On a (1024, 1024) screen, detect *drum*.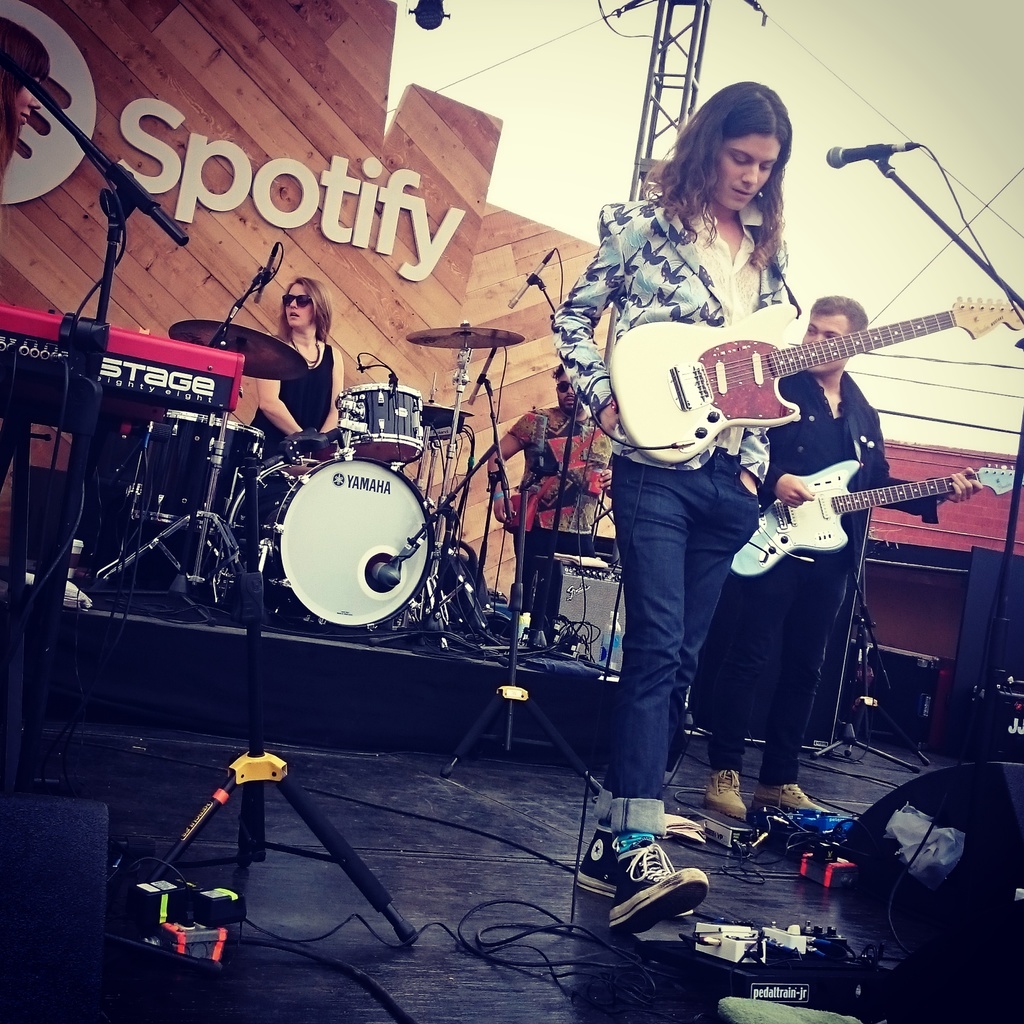
rect(243, 449, 435, 622).
